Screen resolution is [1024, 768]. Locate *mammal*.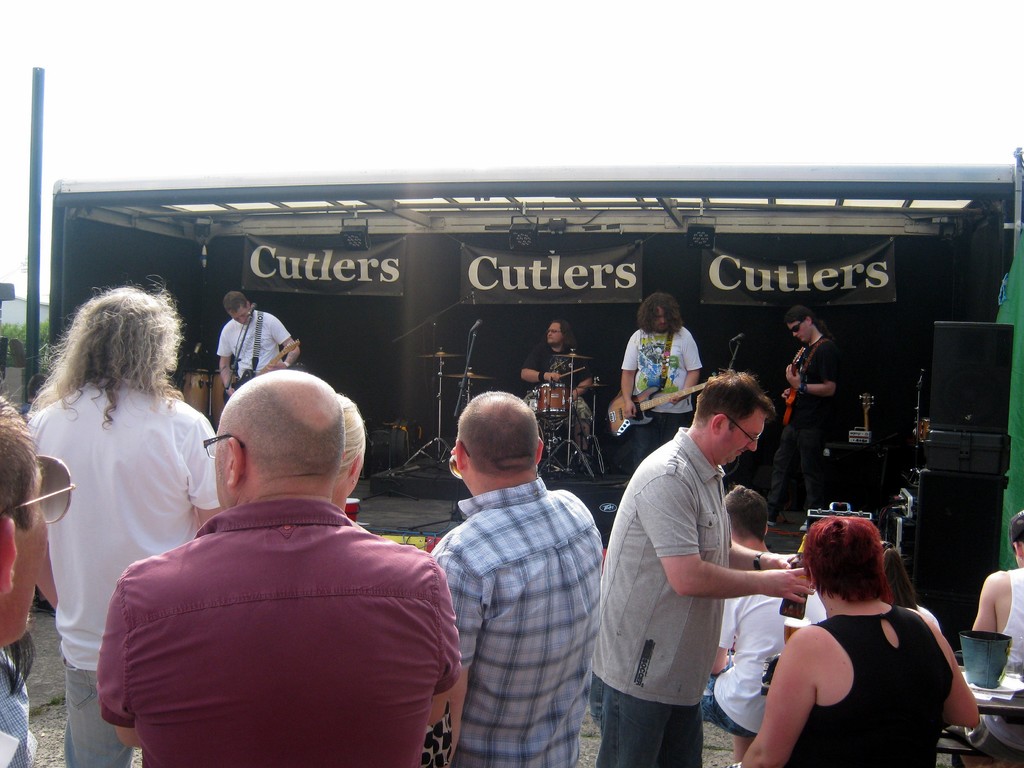
<box>588,367,812,767</box>.
